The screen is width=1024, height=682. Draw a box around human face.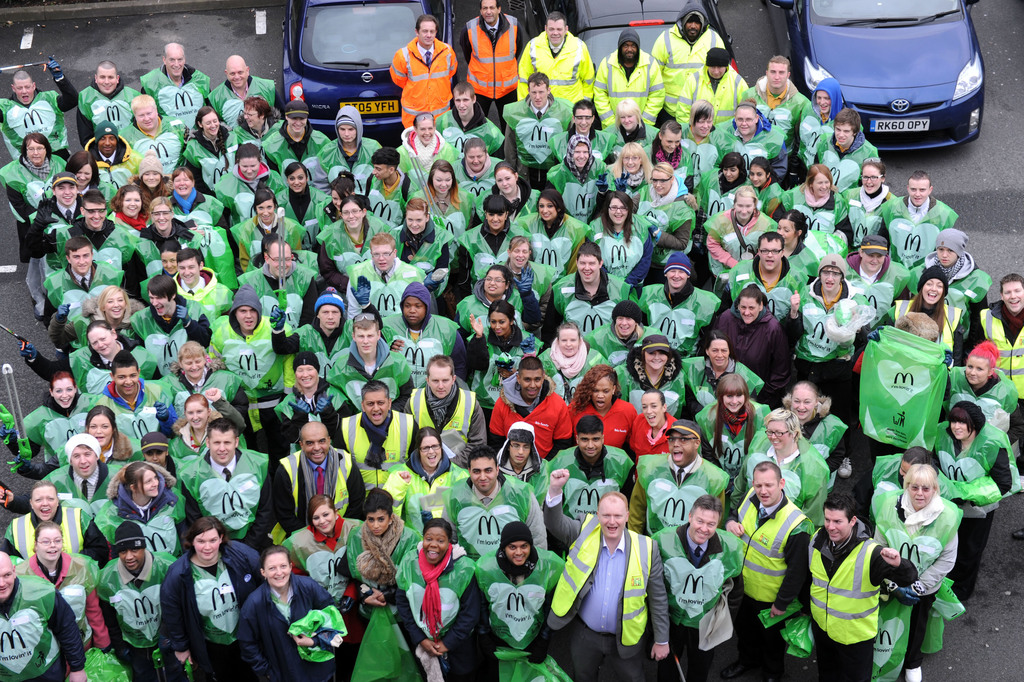
(825,507,854,539).
